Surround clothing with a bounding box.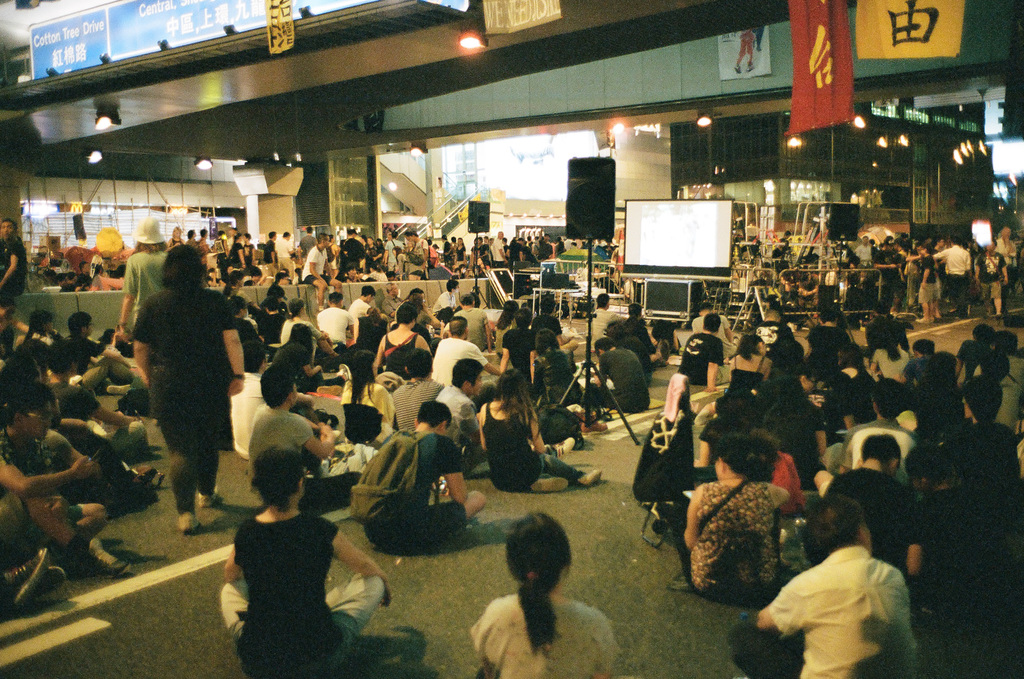
Rect(317, 306, 355, 345).
